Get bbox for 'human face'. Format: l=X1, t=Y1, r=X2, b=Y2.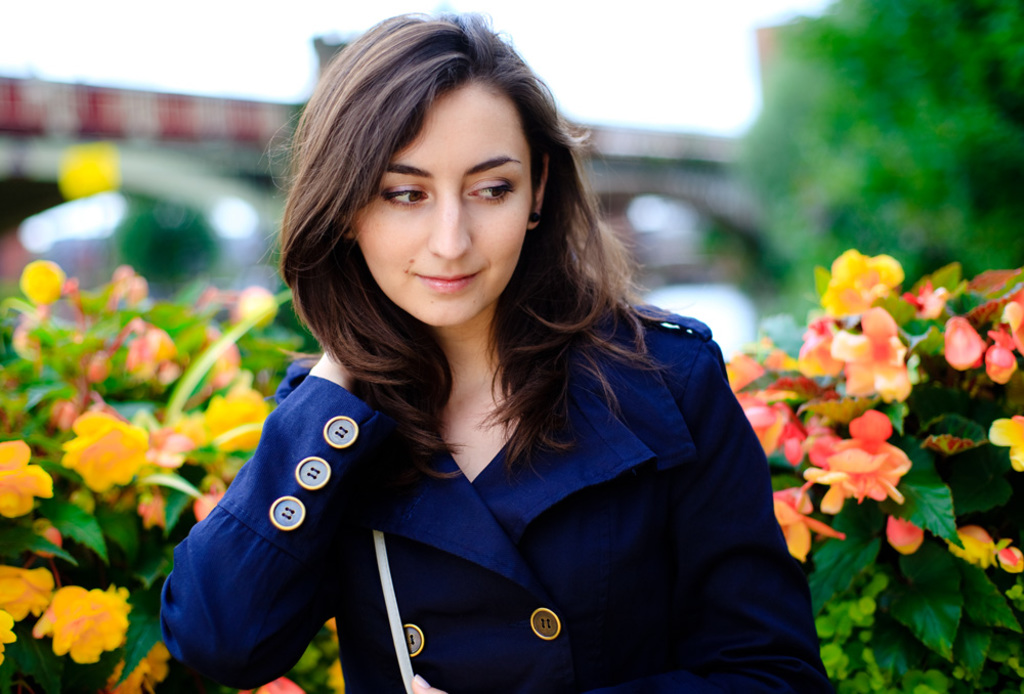
l=355, t=84, r=534, b=328.
